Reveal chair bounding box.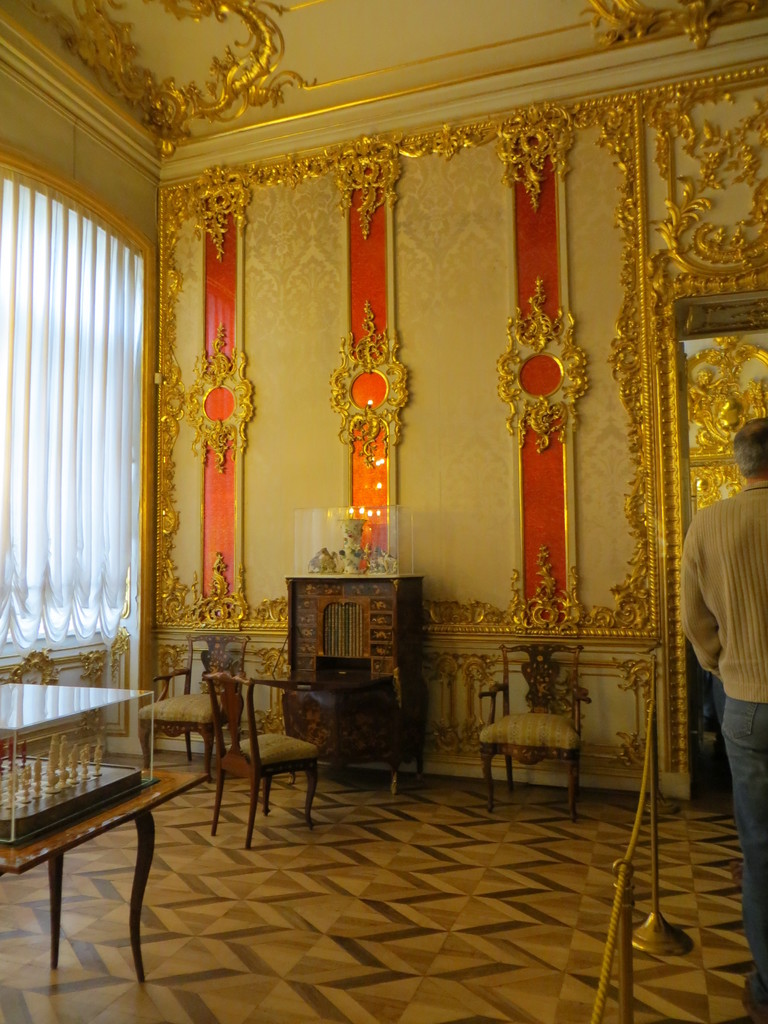
Revealed: (204, 673, 321, 847).
